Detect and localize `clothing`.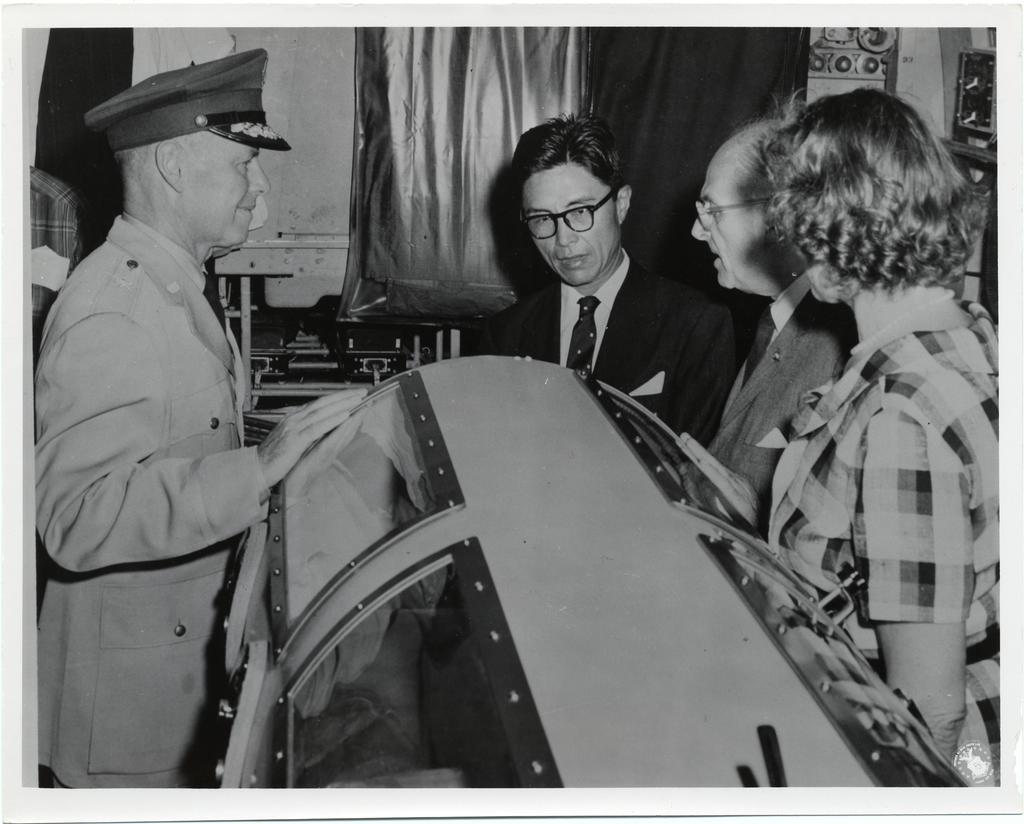
Localized at pyautogui.locateOnScreen(707, 279, 856, 498).
